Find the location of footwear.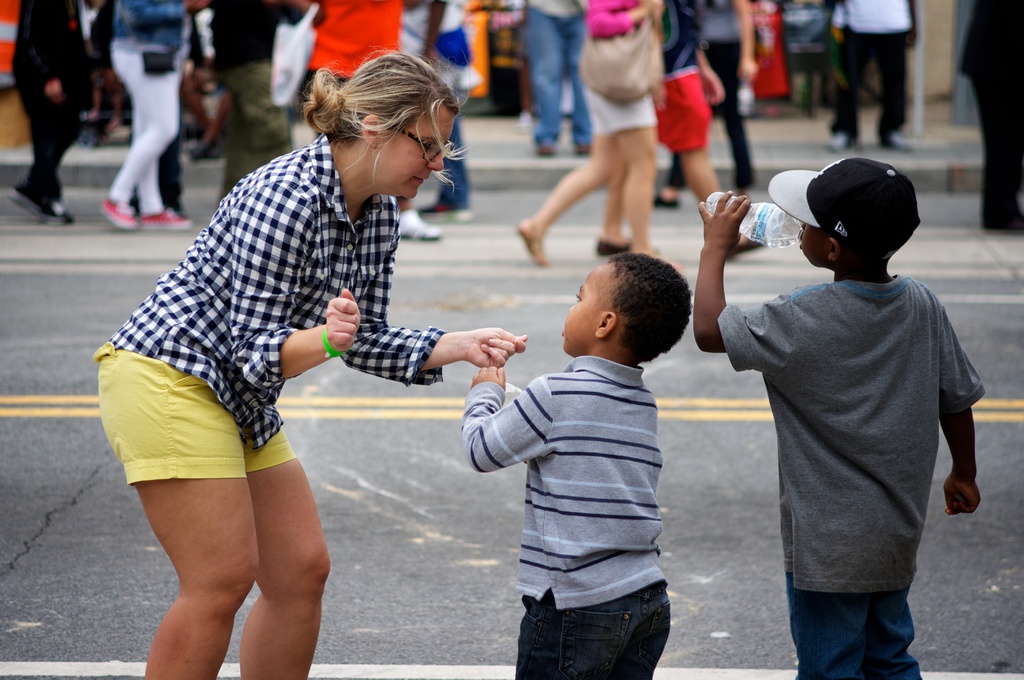
Location: bbox=(656, 190, 681, 210).
